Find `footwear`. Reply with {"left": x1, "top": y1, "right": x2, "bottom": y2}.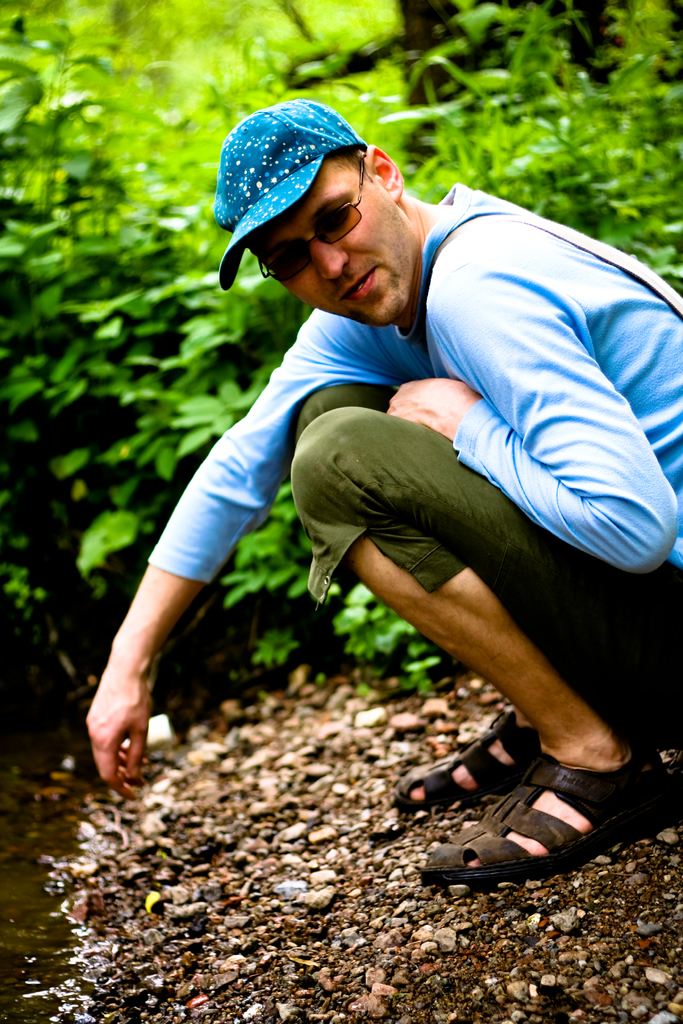
{"left": 386, "top": 693, "right": 547, "bottom": 816}.
